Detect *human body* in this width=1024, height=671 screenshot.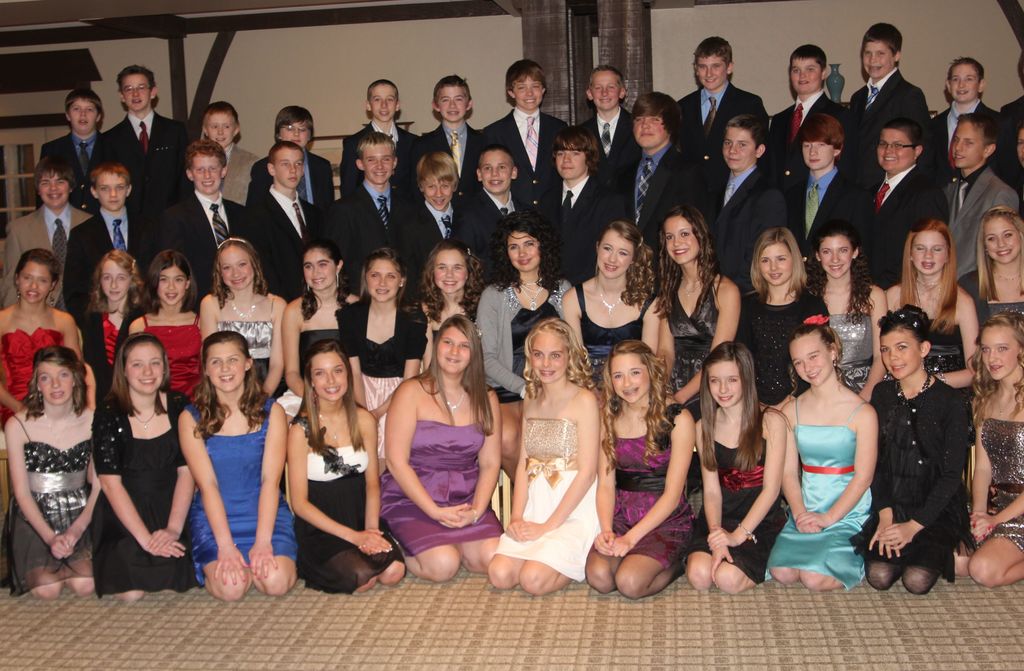
Detection: bbox(330, 133, 408, 302).
